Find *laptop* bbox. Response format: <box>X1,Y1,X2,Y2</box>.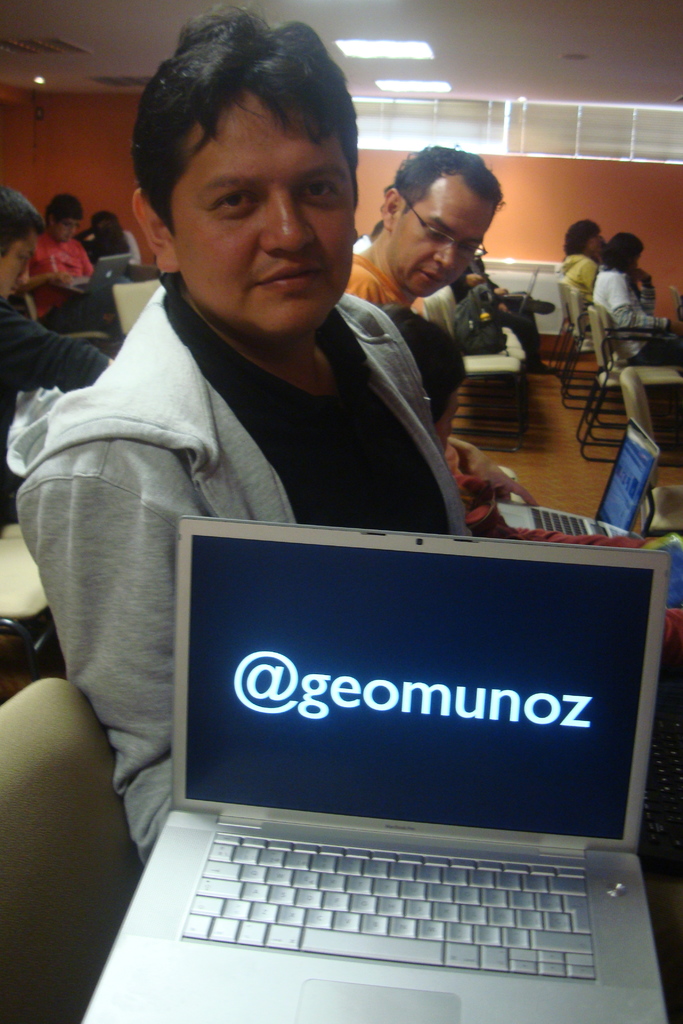
<box>497,421,661,538</box>.
